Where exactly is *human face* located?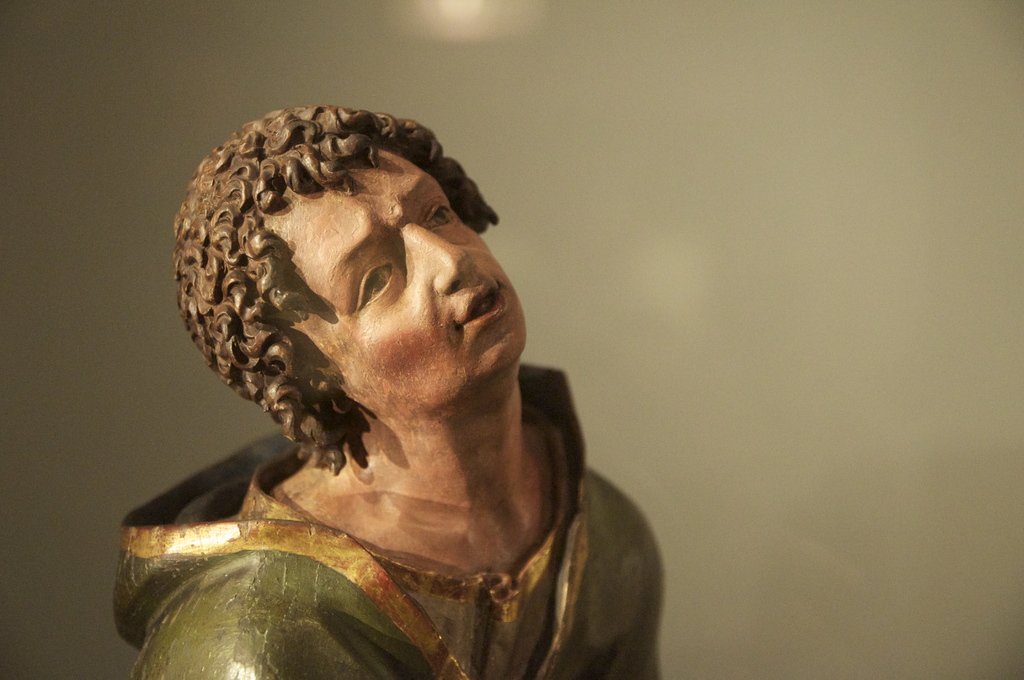
Its bounding box is locate(262, 149, 523, 428).
